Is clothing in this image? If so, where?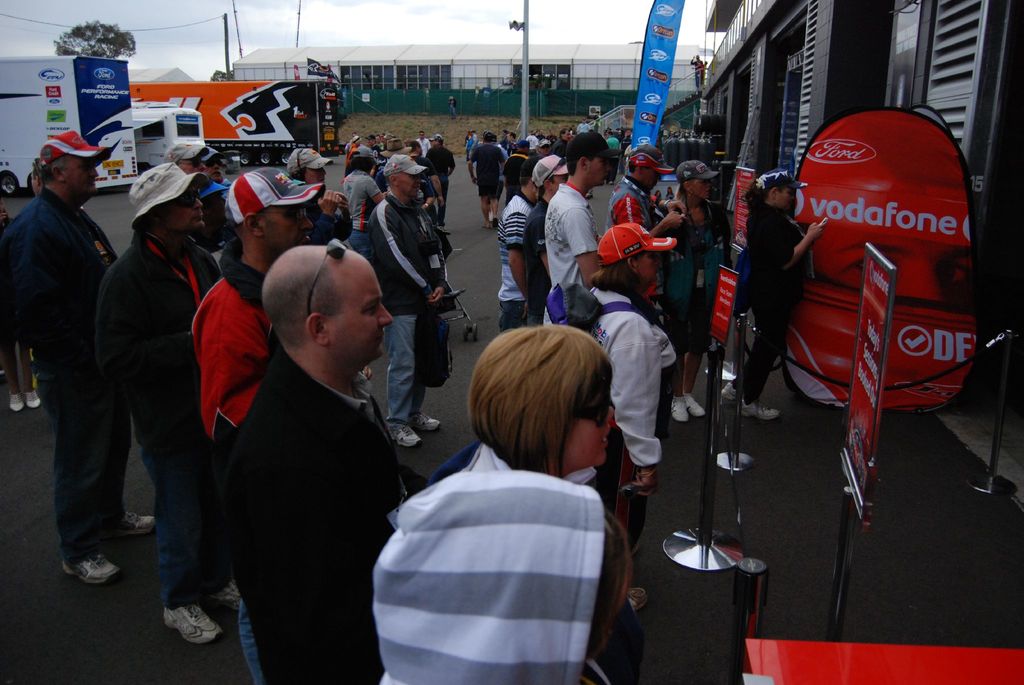
Yes, at bbox=[526, 133, 537, 156].
